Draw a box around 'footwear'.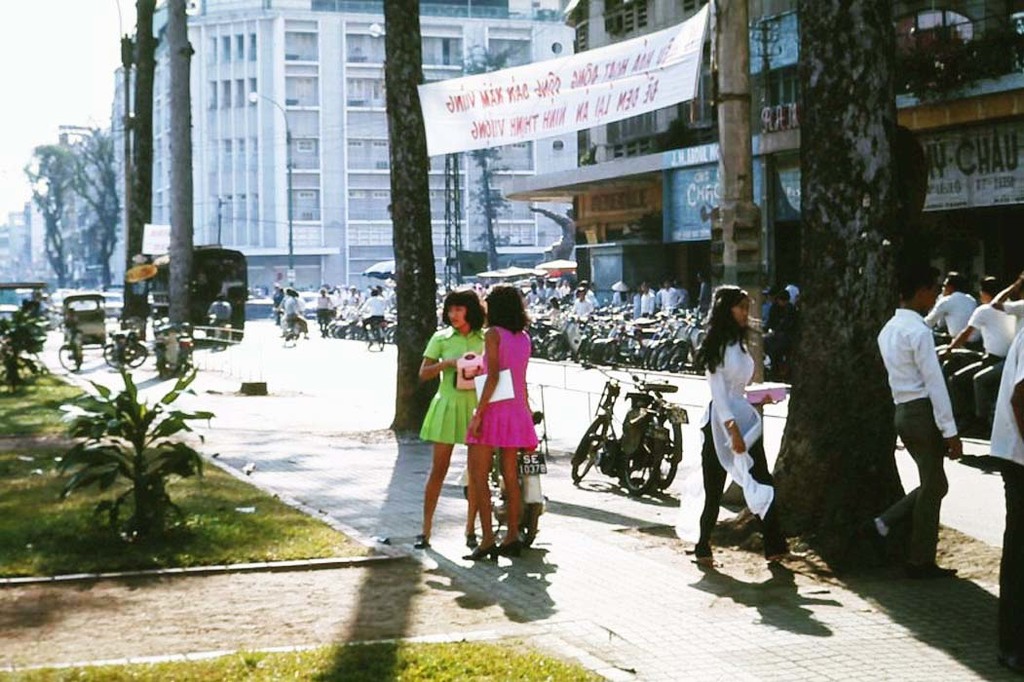
left=690, top=557, right=725, bottom=567.
